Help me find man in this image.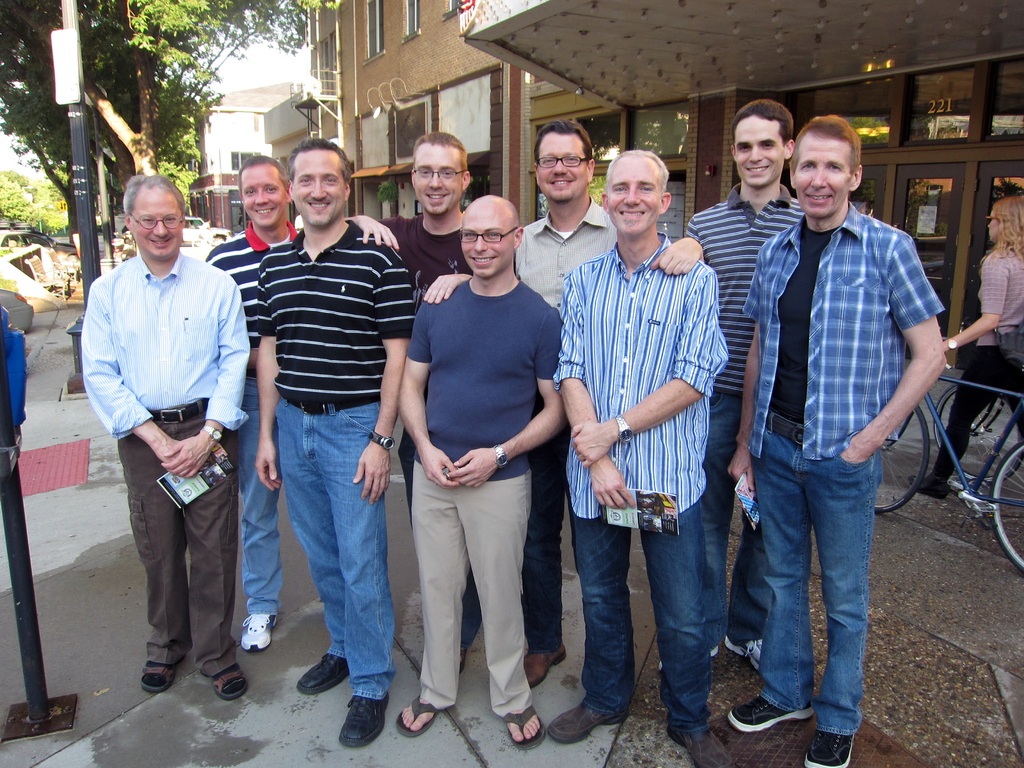
Found it: box=[392, 193, 562, 754].
